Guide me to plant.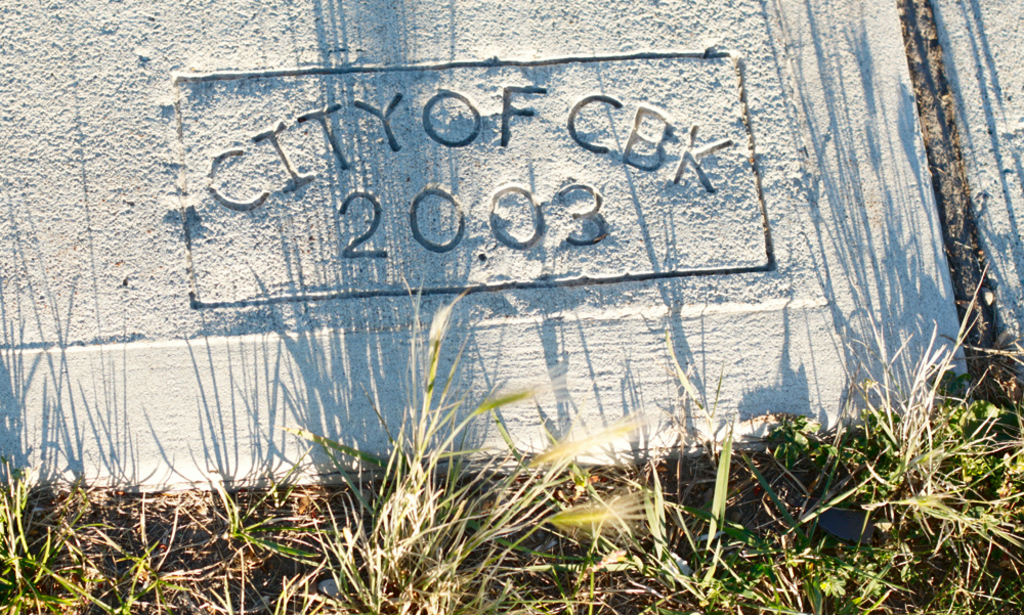
Guidance: pyautogui.locateOnScreen(0, 430, 221, 614).
